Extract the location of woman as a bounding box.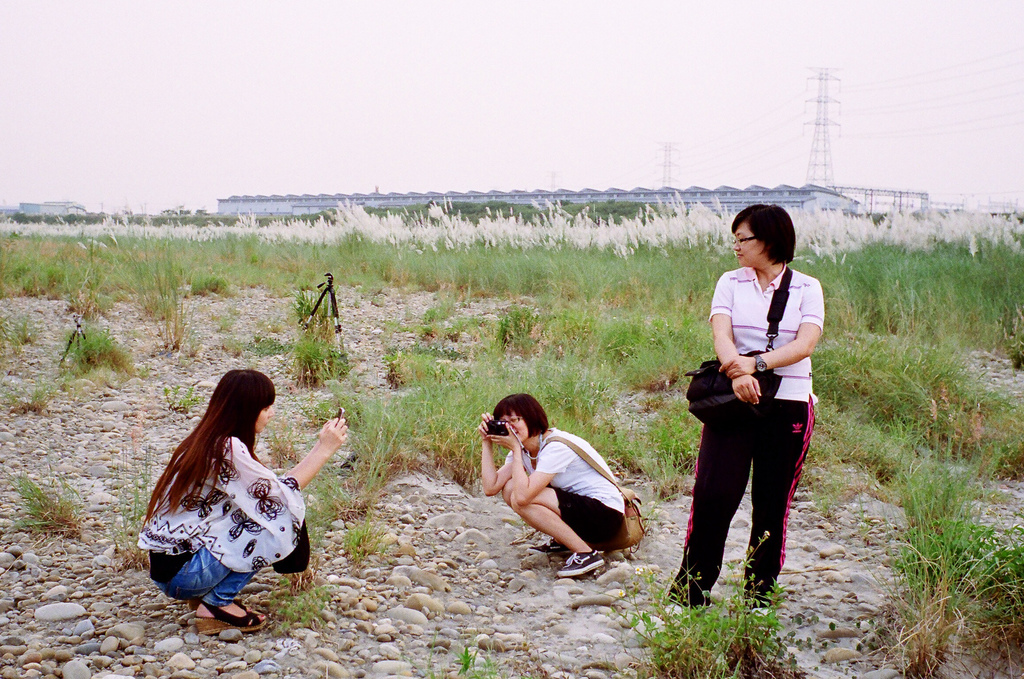
BBox(658, 190, 845, 613).
